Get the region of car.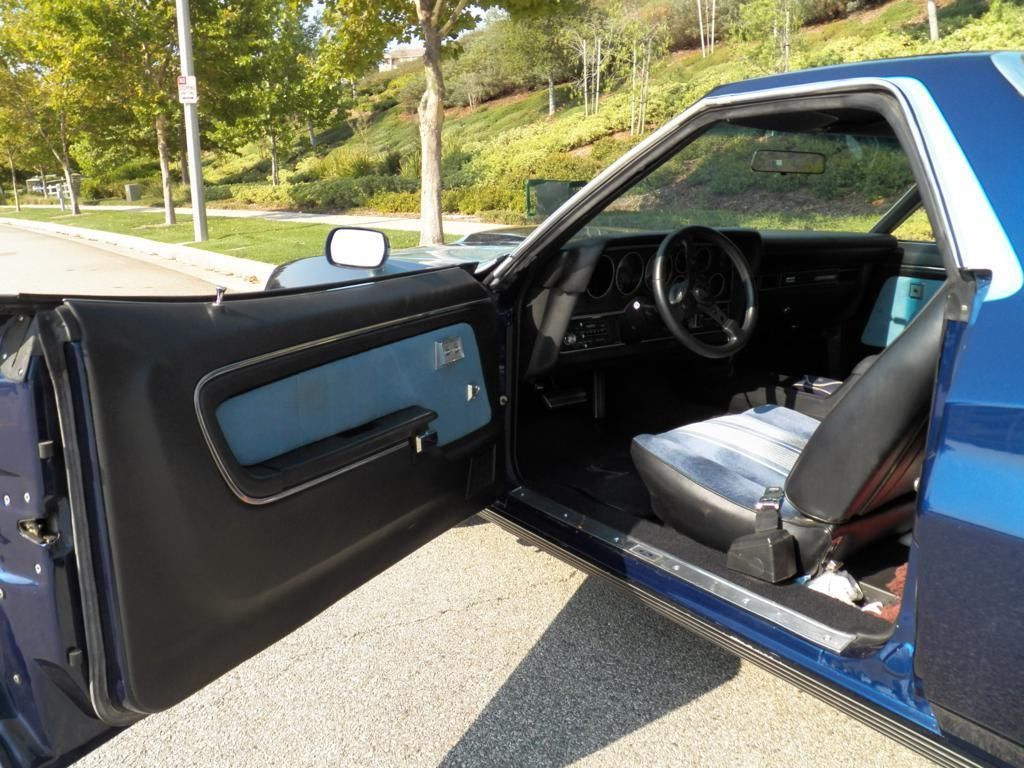
(left=0, top=47, right=1023, bottom=767).
